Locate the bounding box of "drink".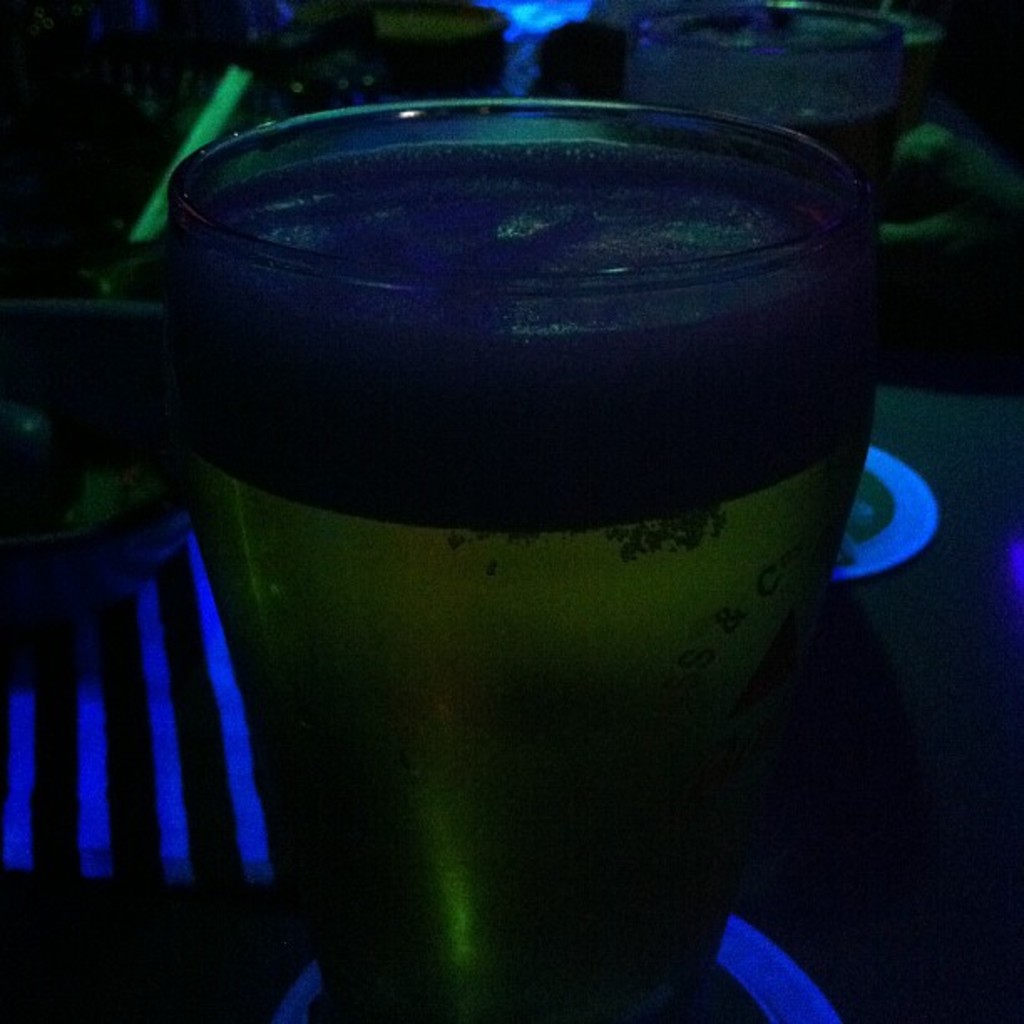
Bounding box: crop(132, 75, 917, 1023).
